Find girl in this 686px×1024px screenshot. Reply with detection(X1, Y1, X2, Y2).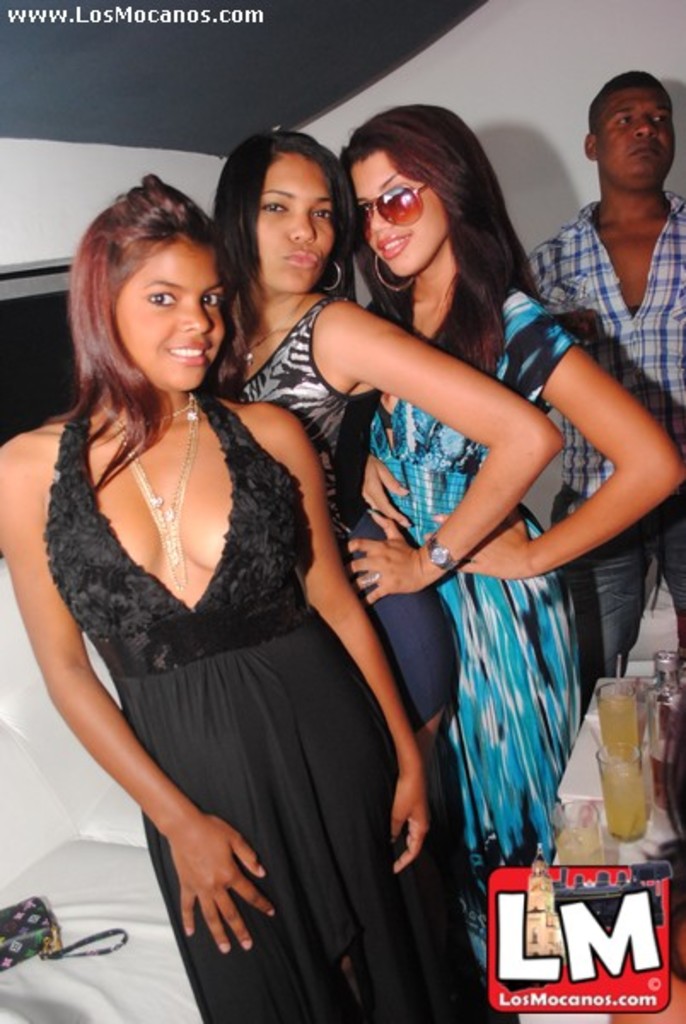
detection(369, 101, 683, 968).
